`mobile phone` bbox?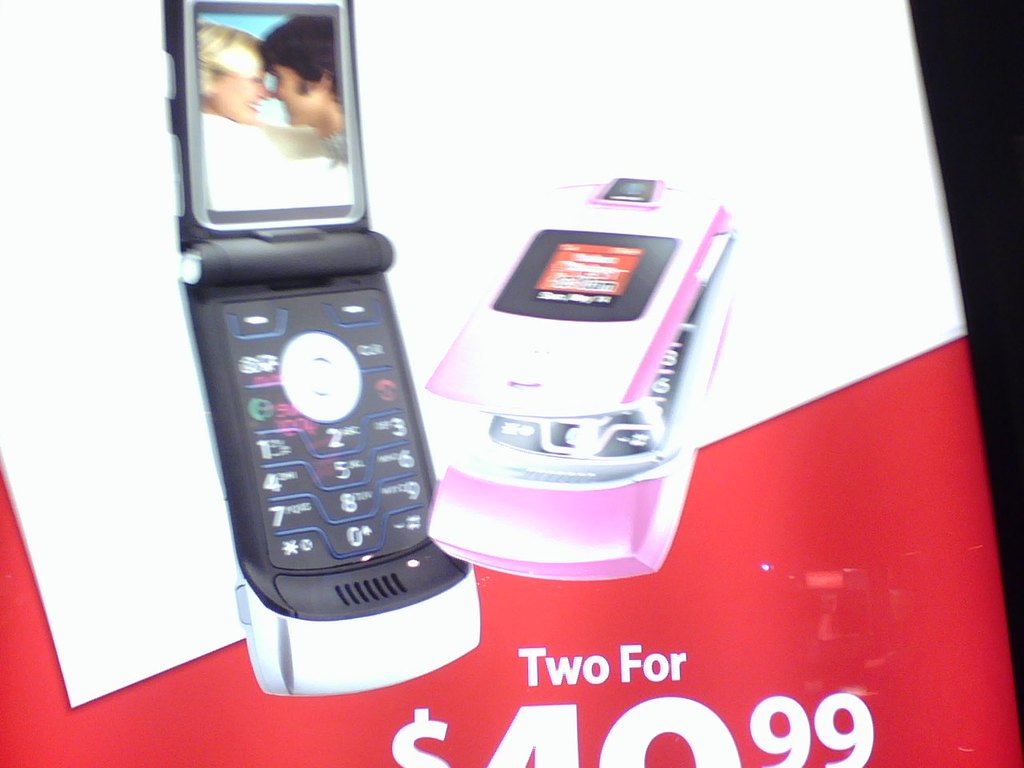
l=154, t=44, r=449, b=678
